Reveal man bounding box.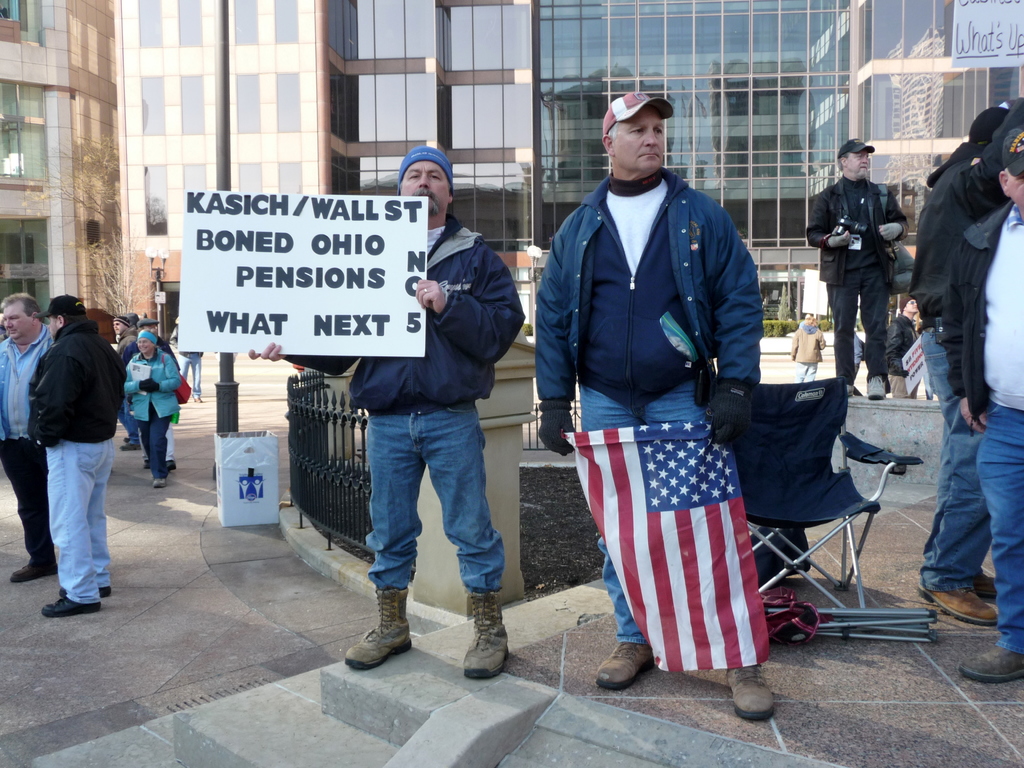
Revealed: bbox=(0, 291, 54, 582).
